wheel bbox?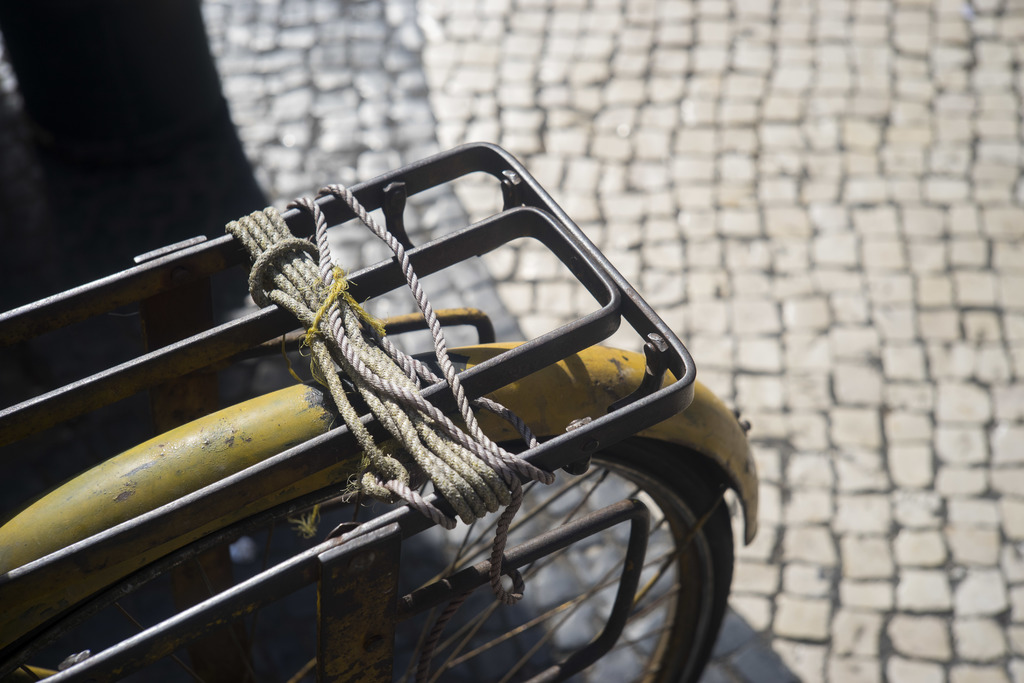
box=[0, 475, 736, 682]
